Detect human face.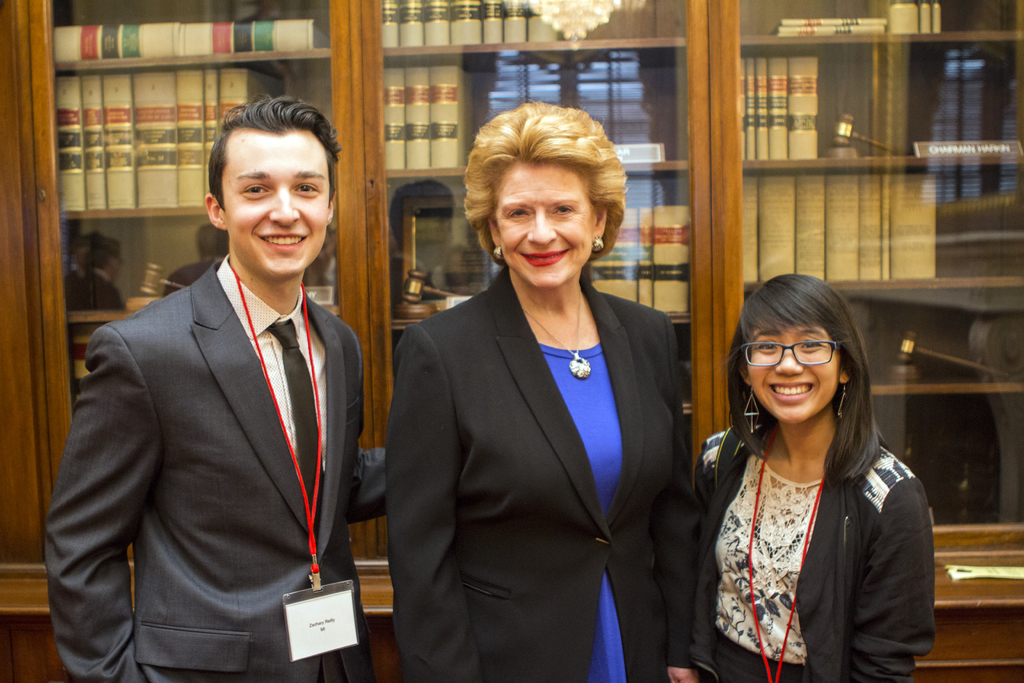
Detected at <bbox>504, 167, 589, 288</bbox>.
